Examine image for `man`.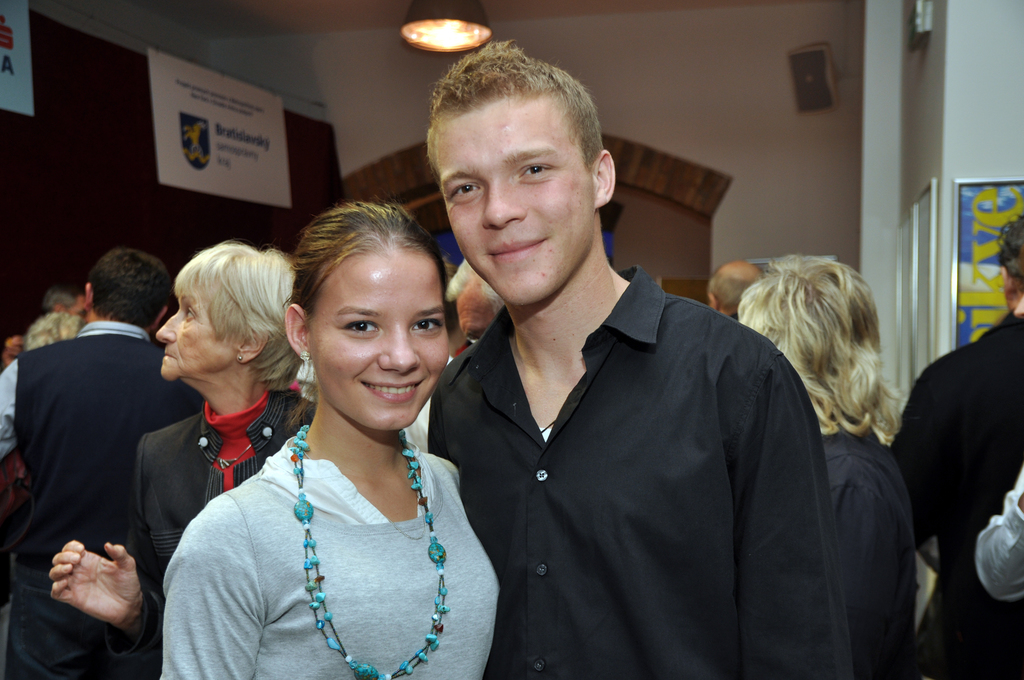
Examination result: {"left": 0, "top": 246, "right": 209, "bottom": 679}.
